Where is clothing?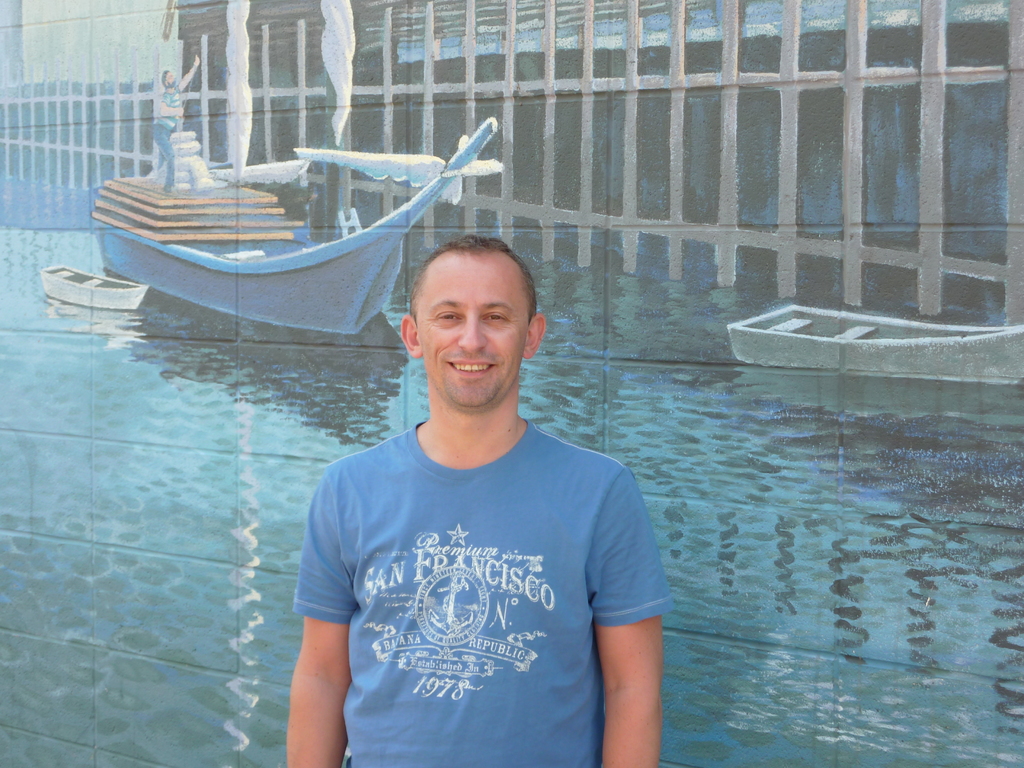
select_region(277, 390, 676, 767).
